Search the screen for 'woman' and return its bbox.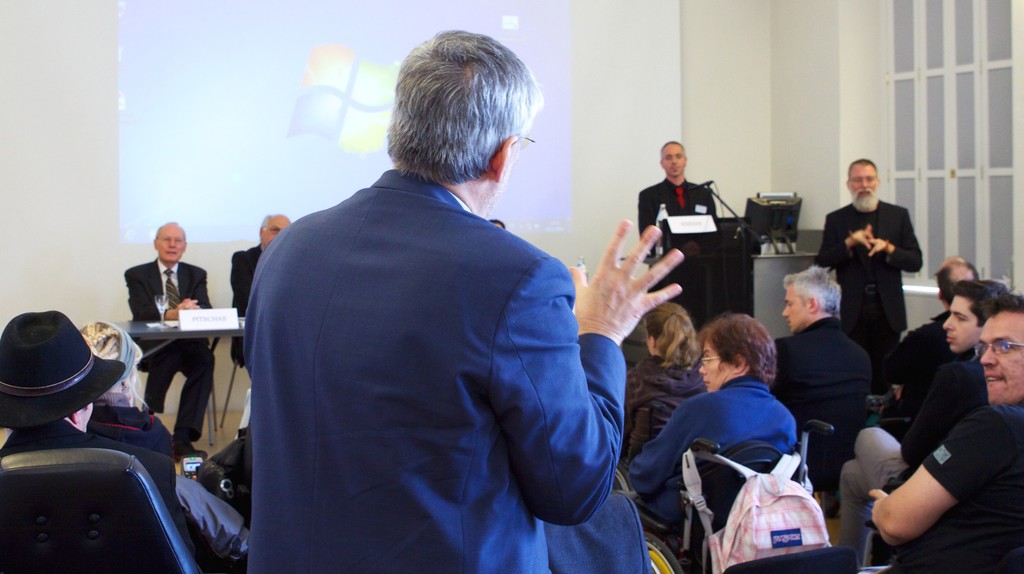
Found: BBox(627, 313, 796, 526).
